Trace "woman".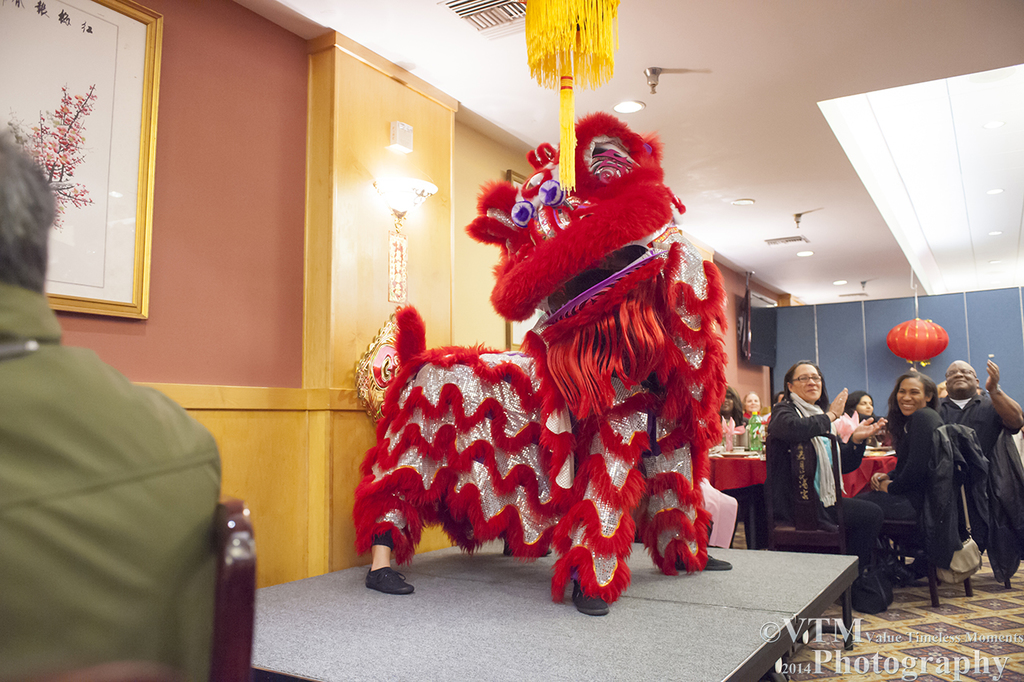
Traced to region(759, 356, 888, 603).
